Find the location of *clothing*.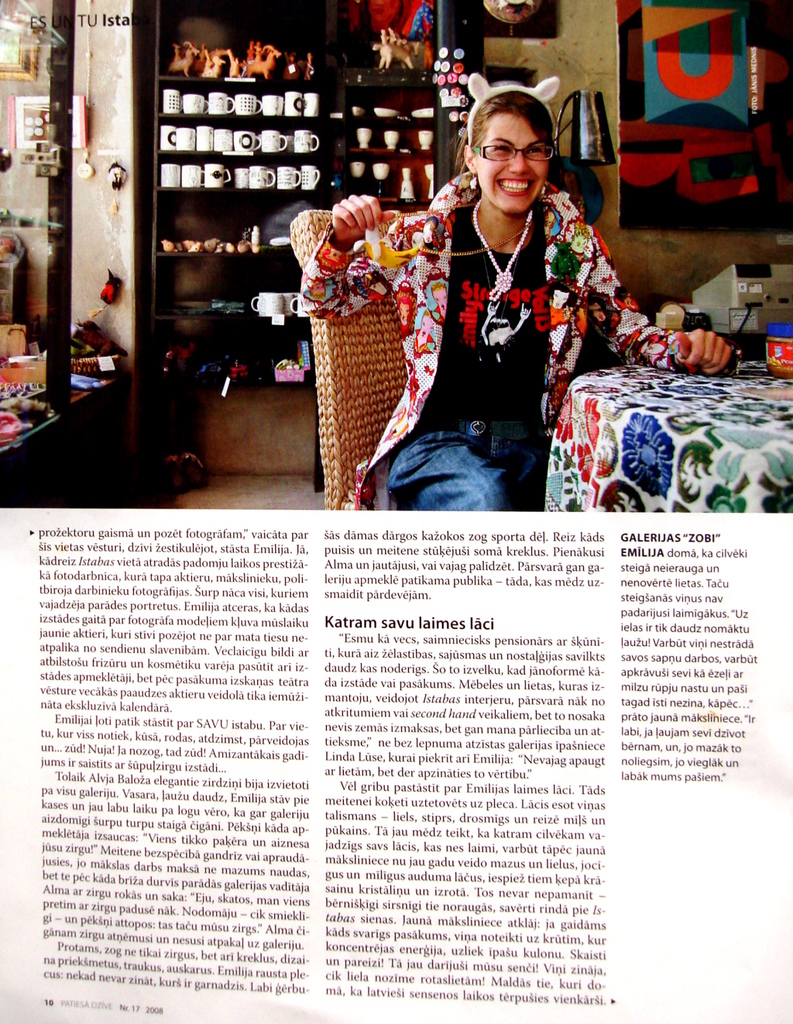
Location: (300, 159, 692, 514).
